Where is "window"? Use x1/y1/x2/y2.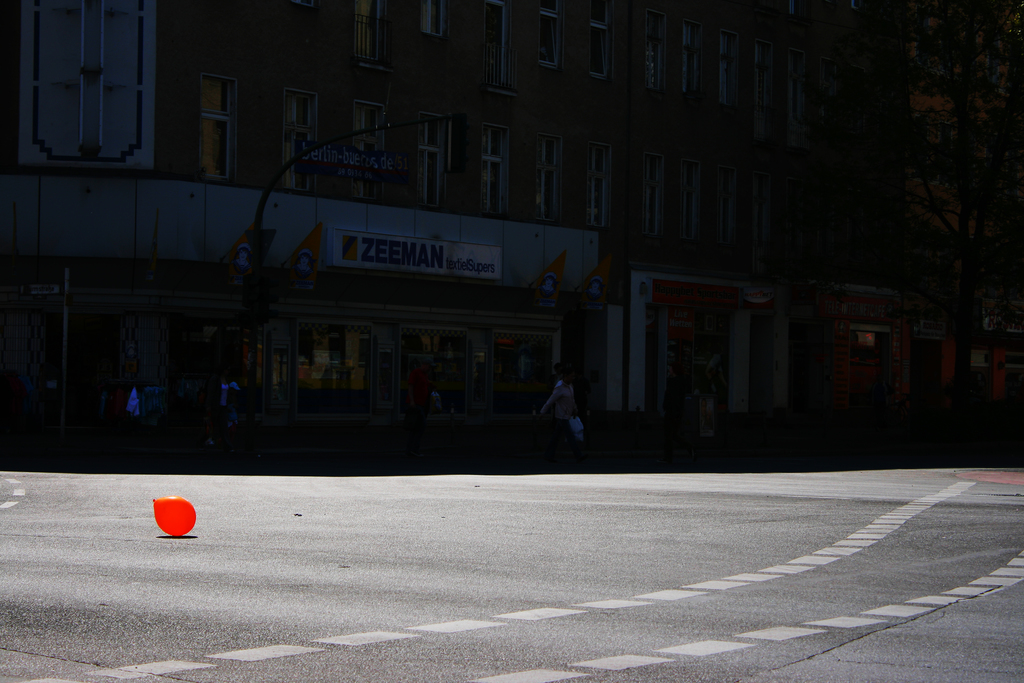
645/152/669/243.
